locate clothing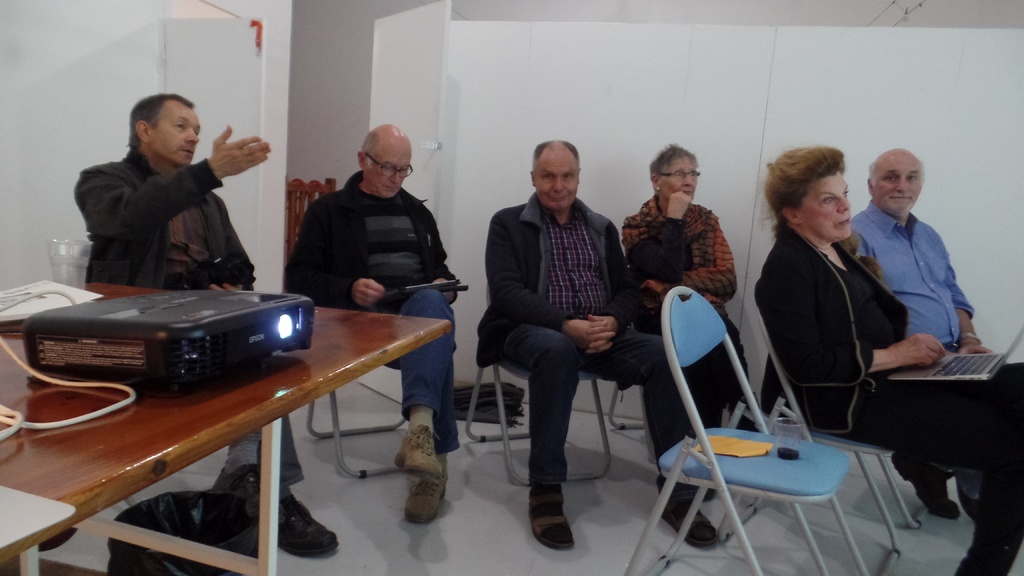
66, 143, 312, 504
